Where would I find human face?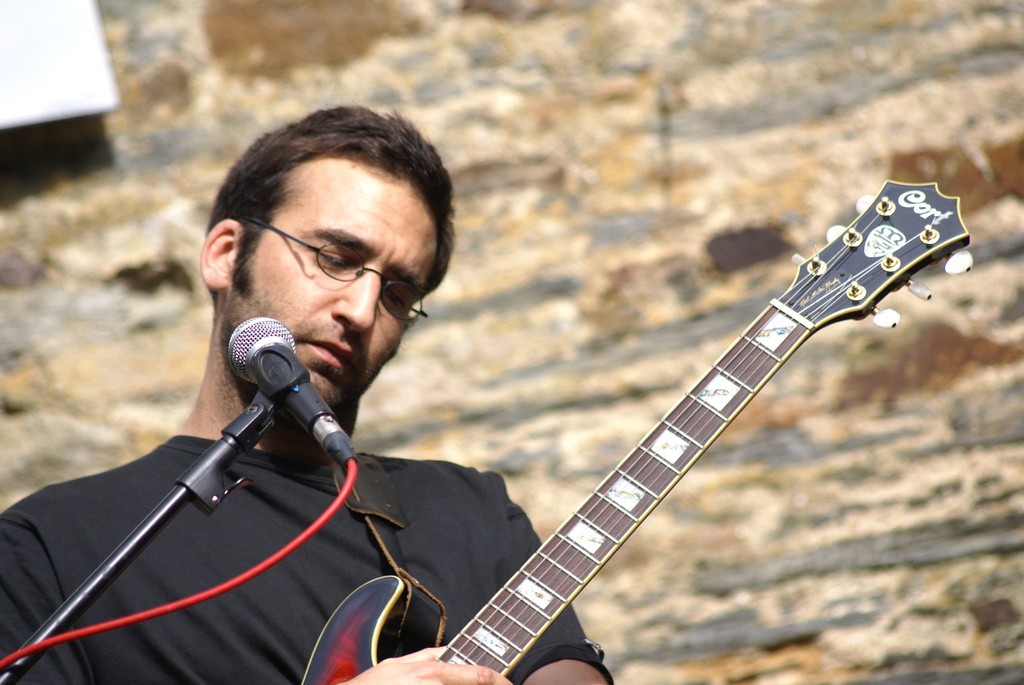
At locate(219, 146, 436, 405).
